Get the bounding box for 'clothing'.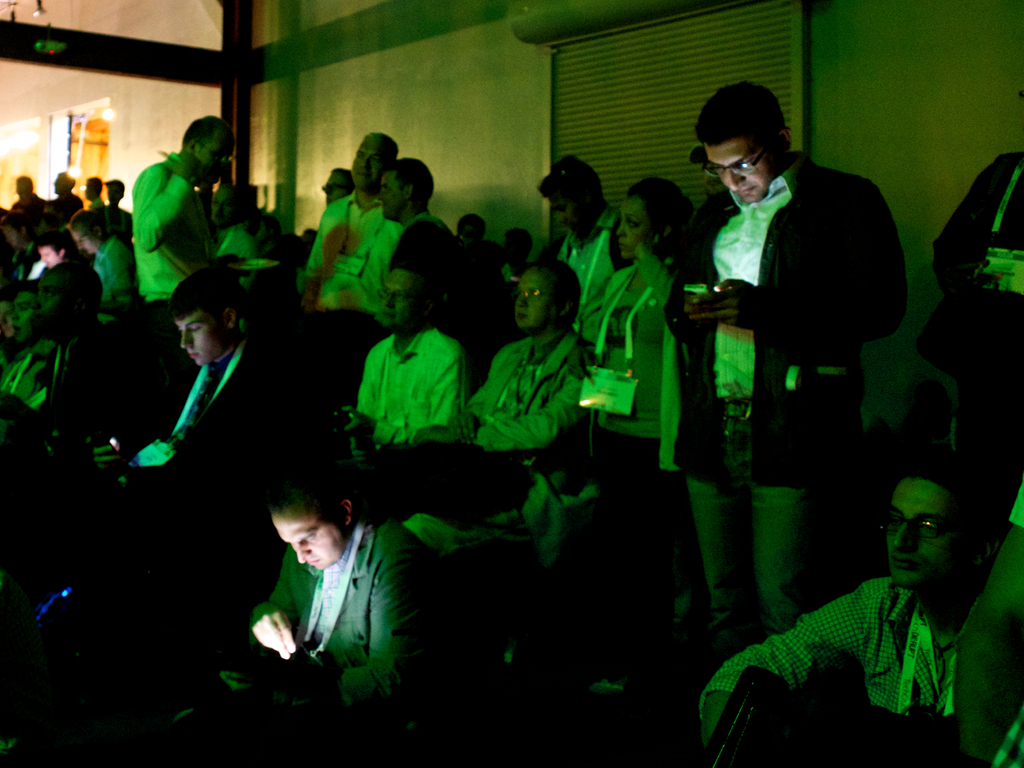
box=[703, 573, 970, 717].
